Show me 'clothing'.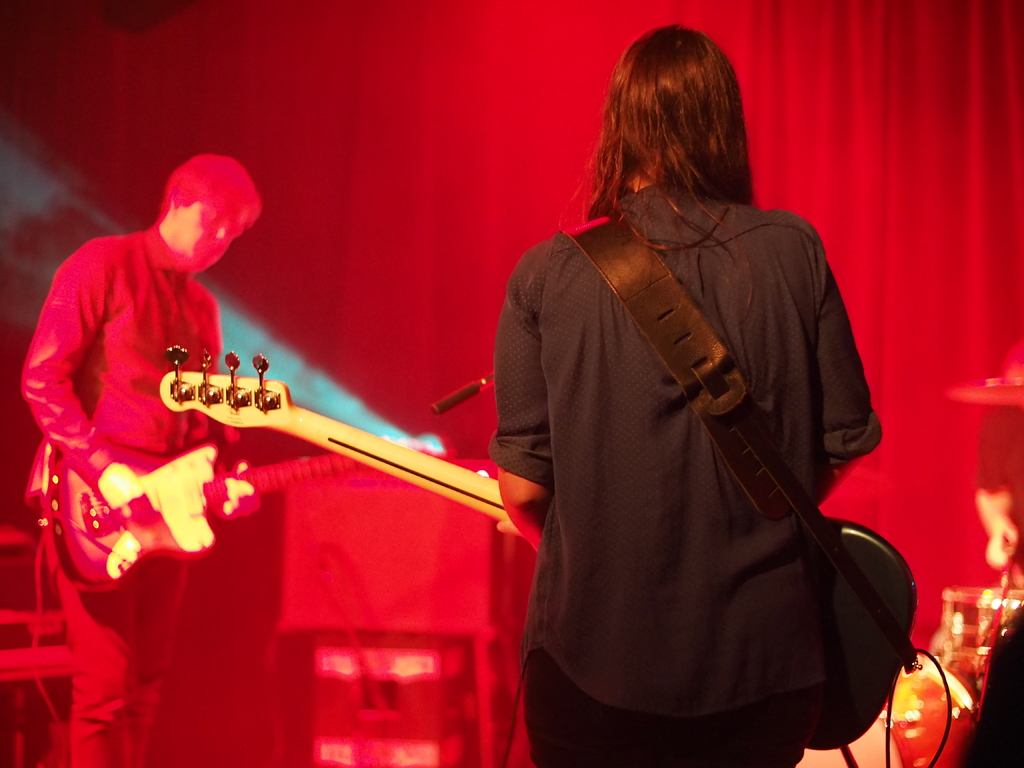
'clothing' is here: Rect(12, 214, 261, 767).
